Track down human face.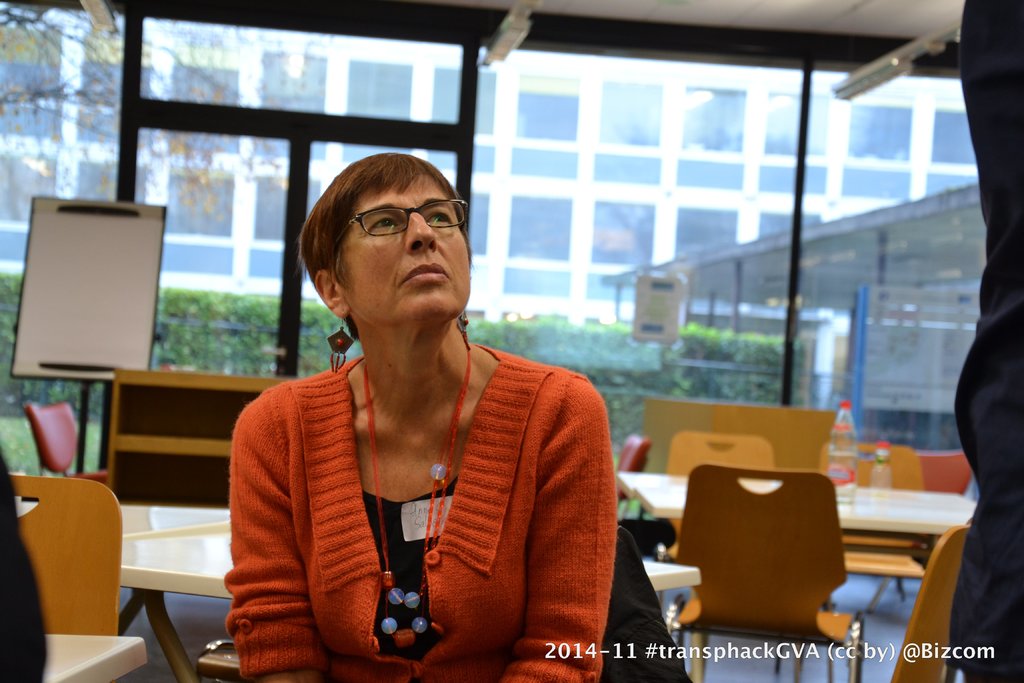
Tracked to 335 183 483 321.
